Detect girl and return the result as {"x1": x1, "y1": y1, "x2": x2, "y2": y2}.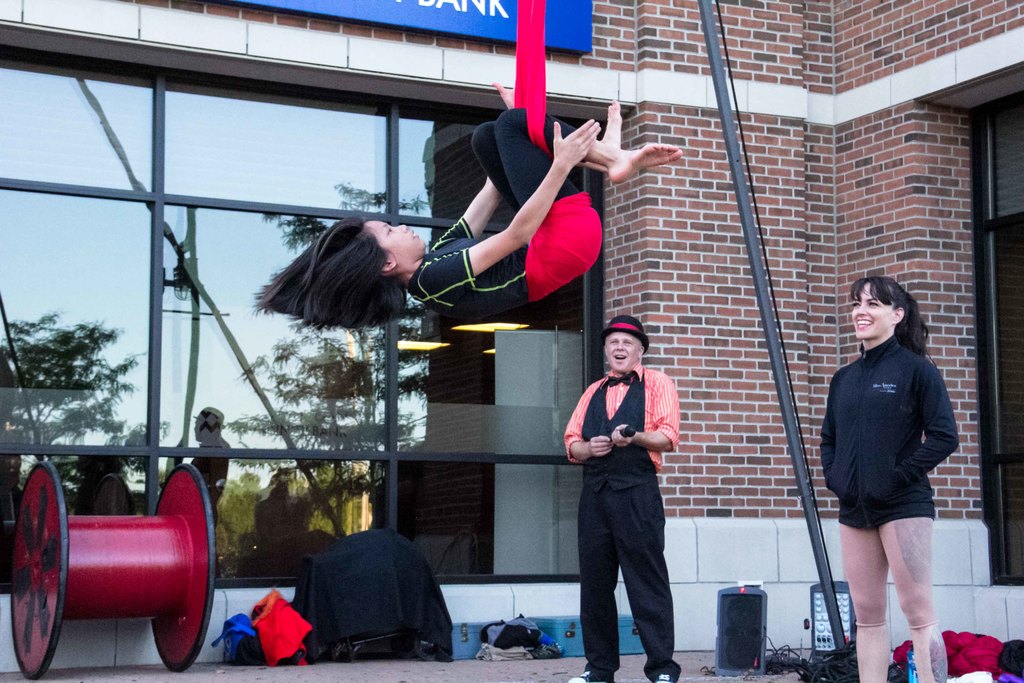
{"x1": 253, "y1": 80, "x2": 681, "y2": 333}.
